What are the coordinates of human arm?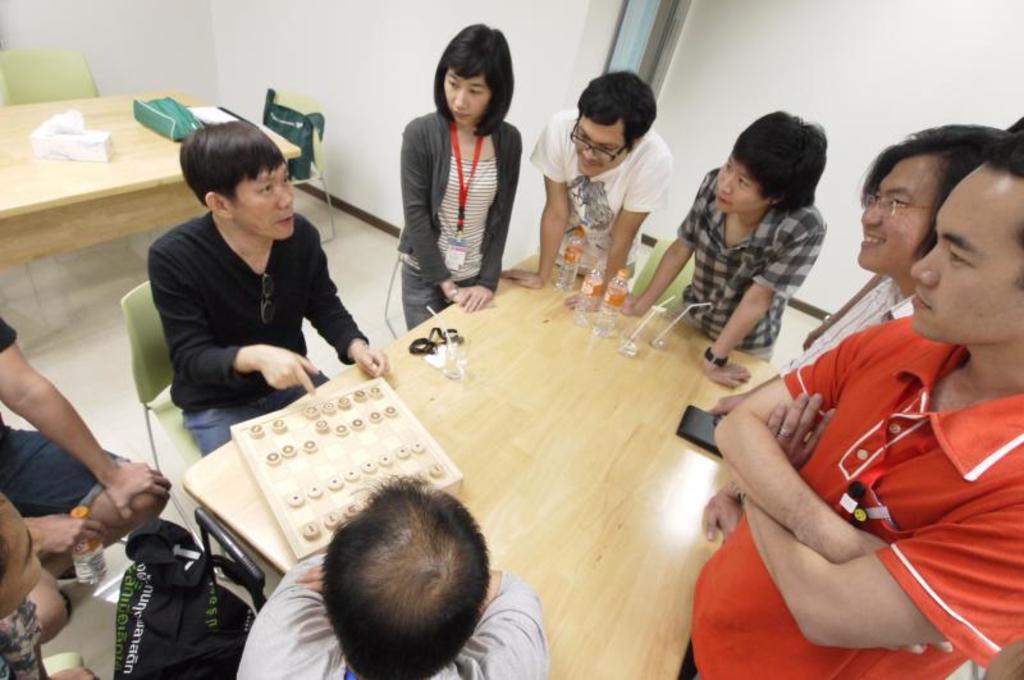
box(700, 222, 828, 388).
